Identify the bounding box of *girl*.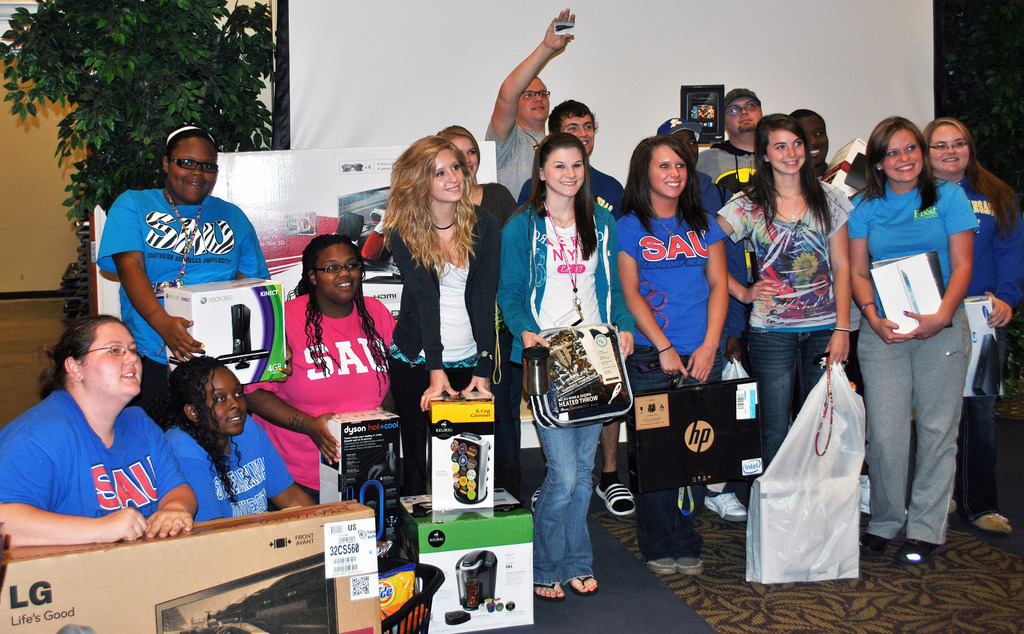
164:349:317:521.
